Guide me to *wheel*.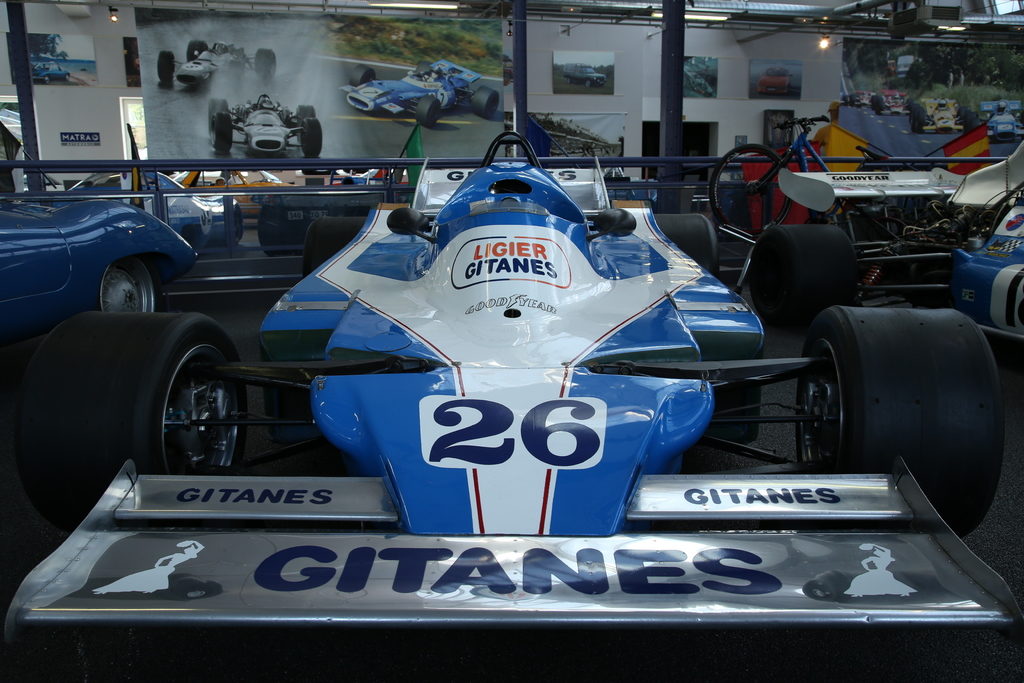
Guidance: <box>952,103,965,120</box>.
